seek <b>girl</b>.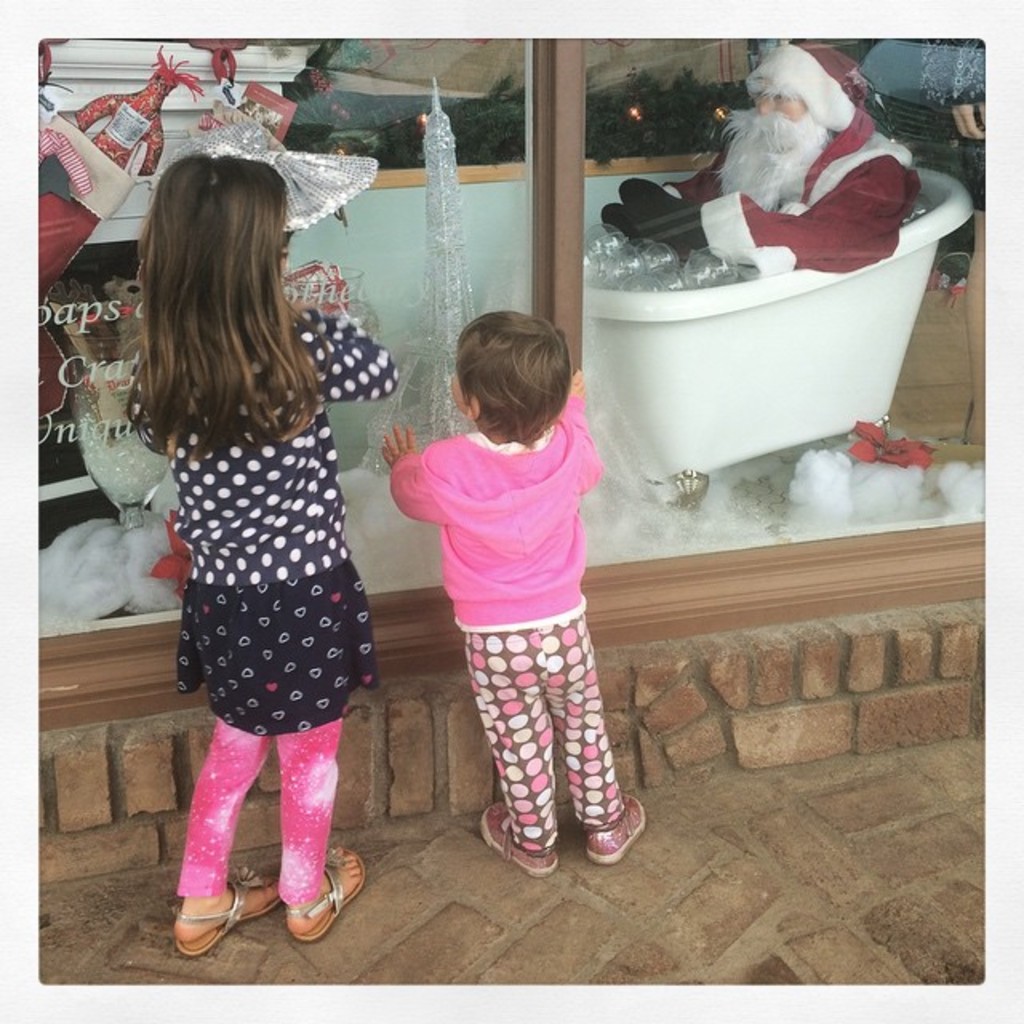
detection(123, 142, 400, 960).
